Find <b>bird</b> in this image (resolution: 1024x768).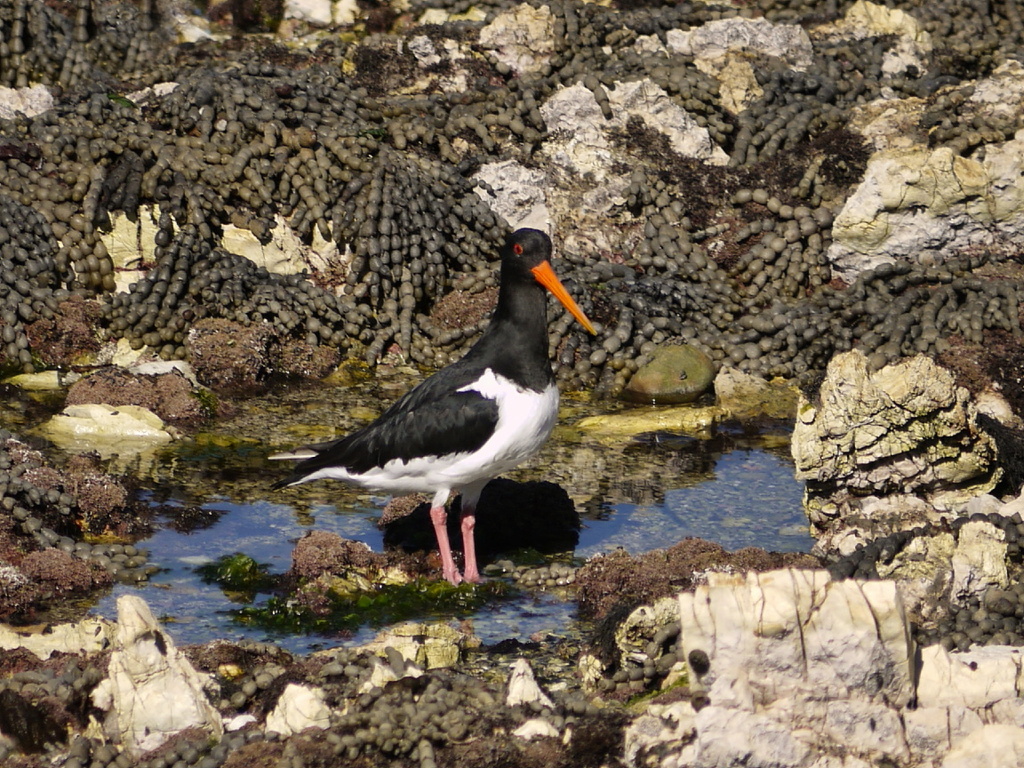
(275,220,585,589).
